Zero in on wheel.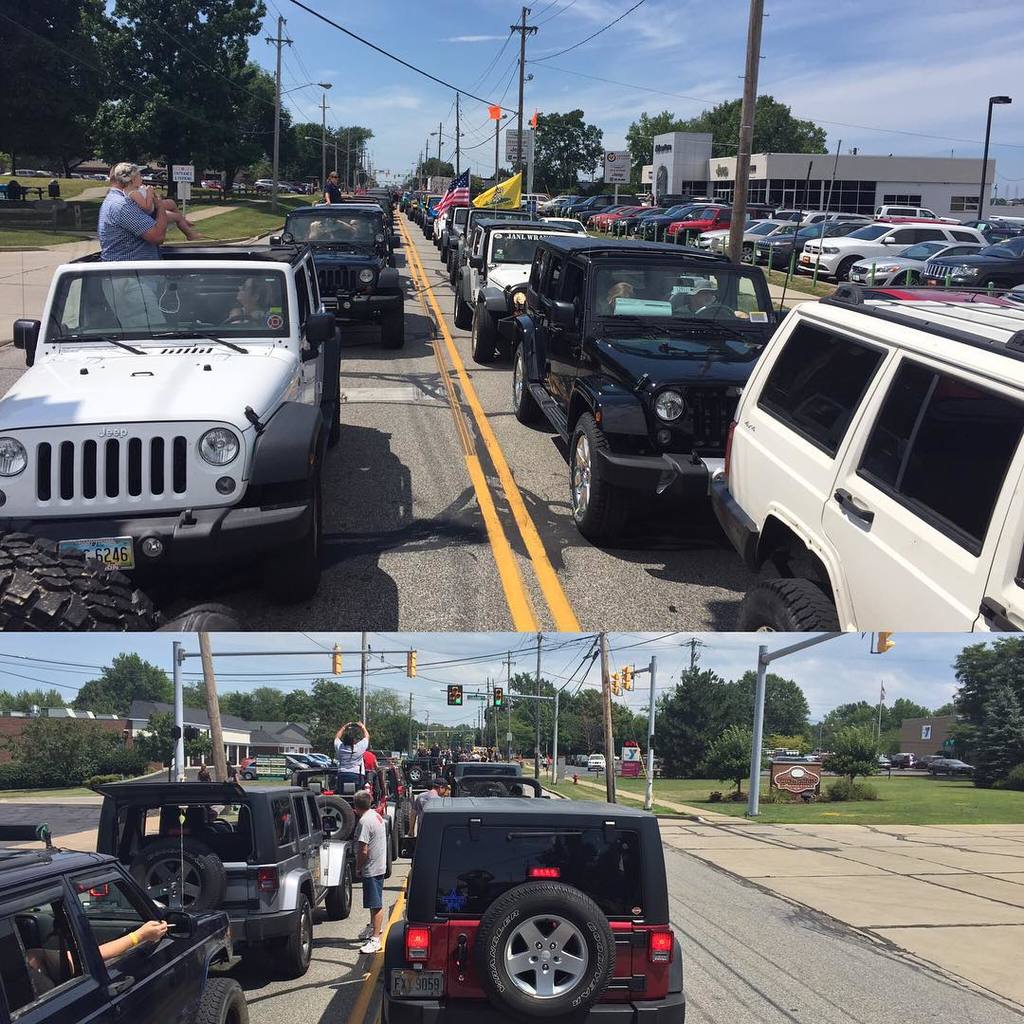
Zeroed in: <bbox>469, 783, 508, 797</bbox>.
